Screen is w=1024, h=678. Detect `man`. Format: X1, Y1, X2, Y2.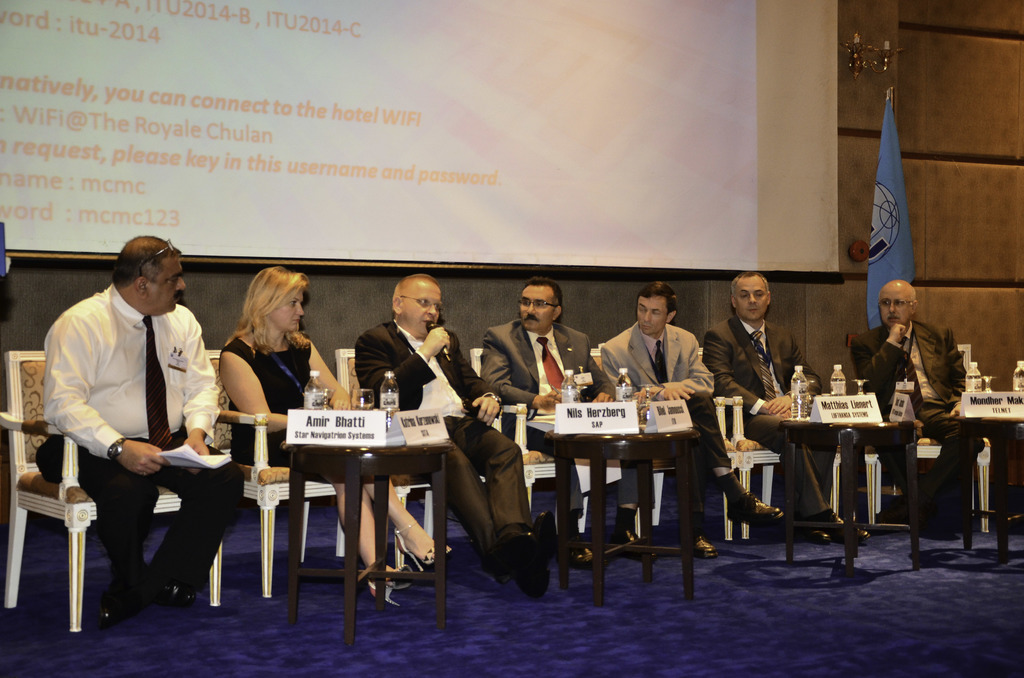
483, 284, 647, 557.
